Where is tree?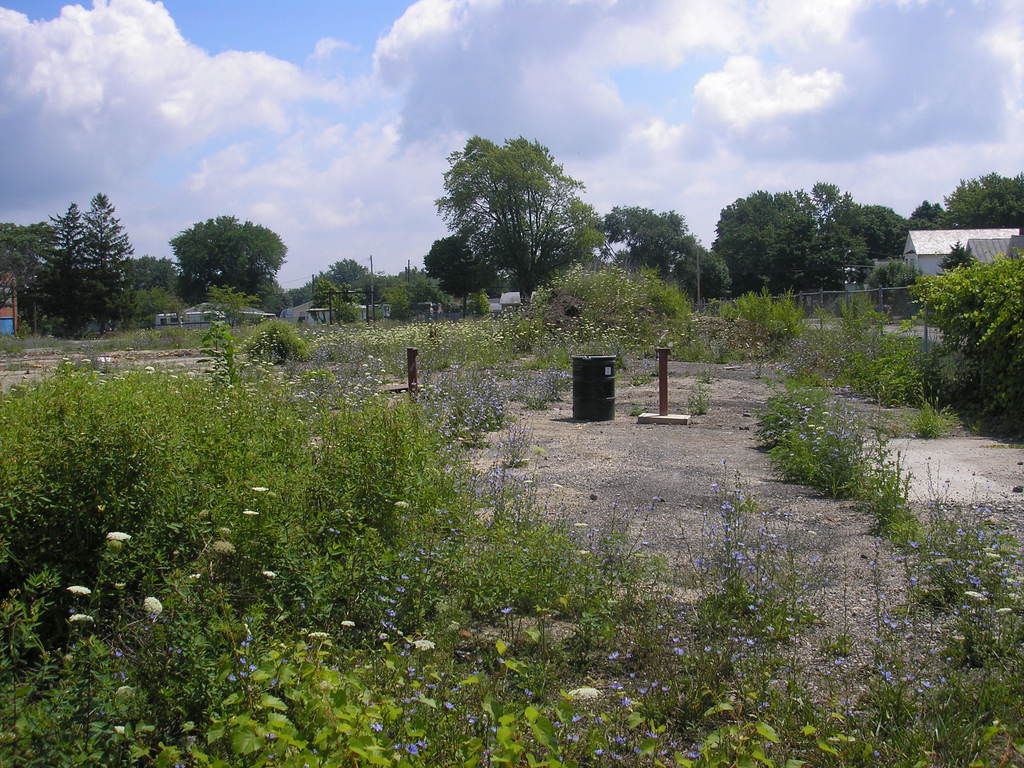
left=419, top=125, right=592, bottom=305.
